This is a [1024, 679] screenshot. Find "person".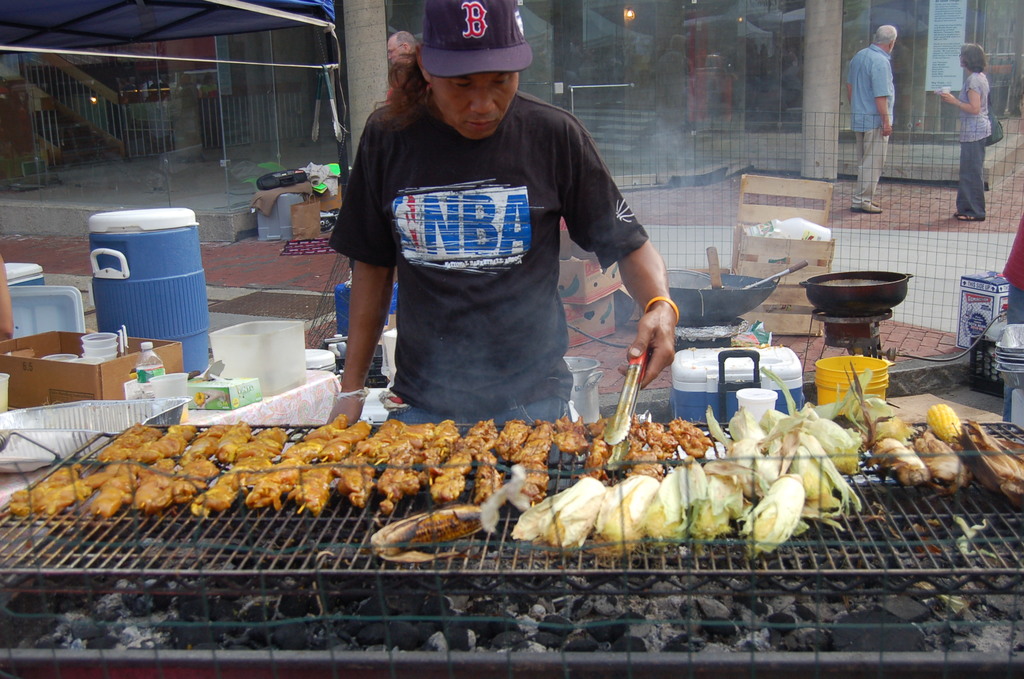
Bounding box: bbox=(935, 40, 986, 218).
